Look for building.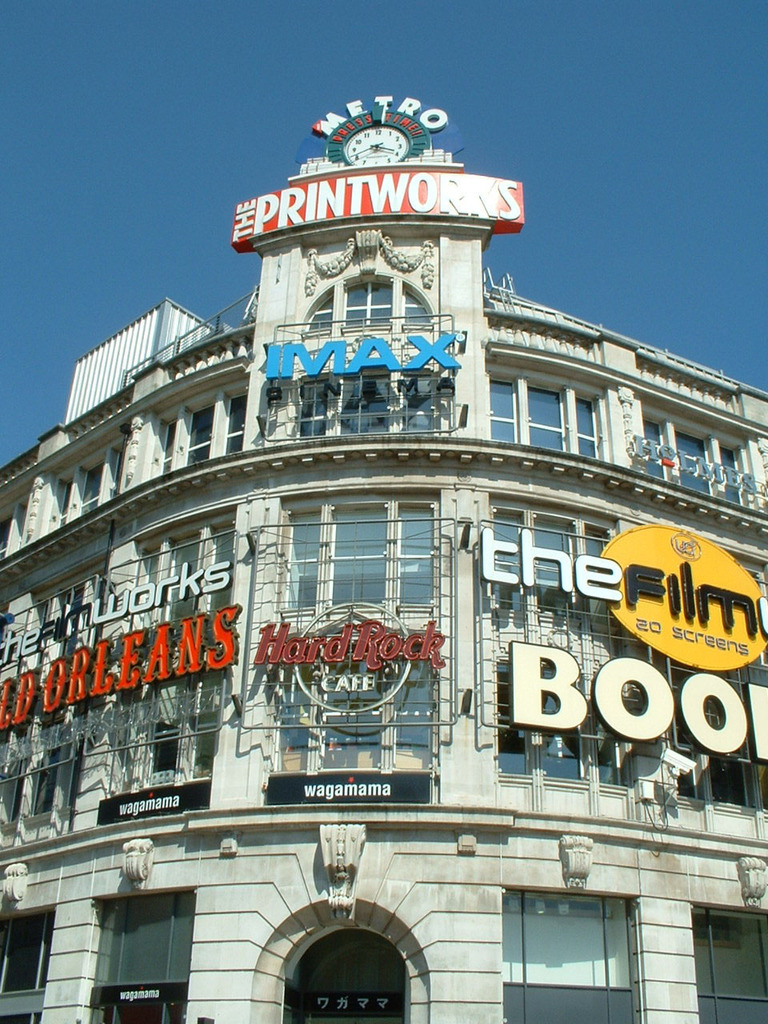
Found: l=0, t=91, r=765, b=1022.
